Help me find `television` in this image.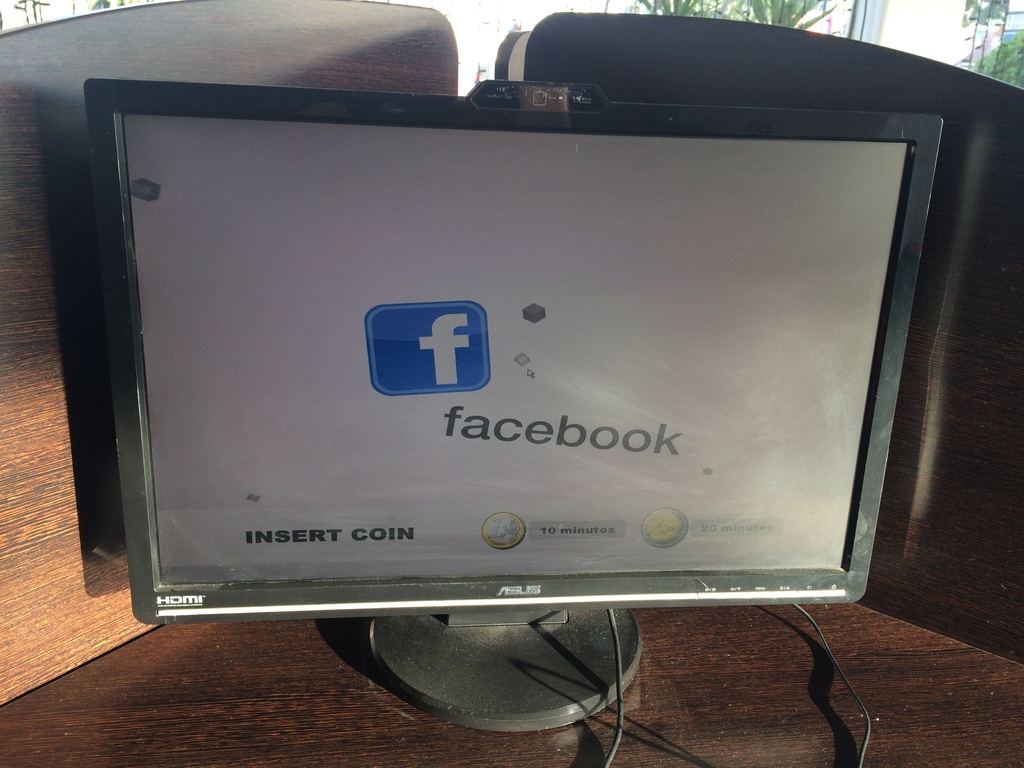
Found it: x1=85 y1=74 x2=941 y2=733.
